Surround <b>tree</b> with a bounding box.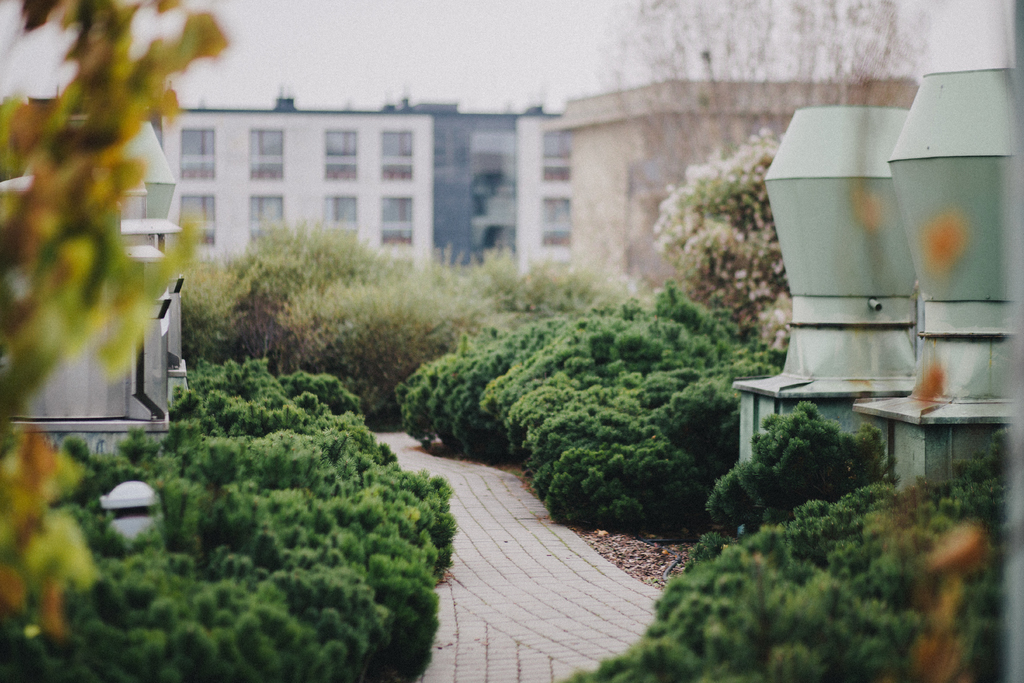
region(668, 148, 794, 332).
